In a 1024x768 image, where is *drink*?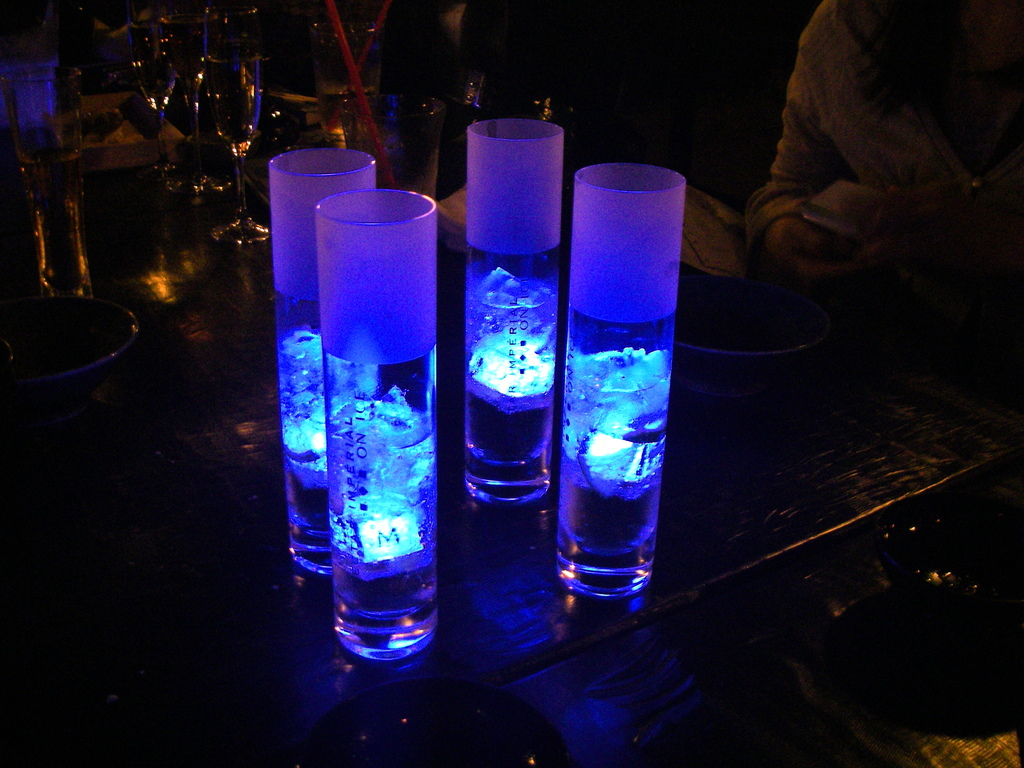
pyautogui.locateOnScreen(547, 154, 689, 564).
